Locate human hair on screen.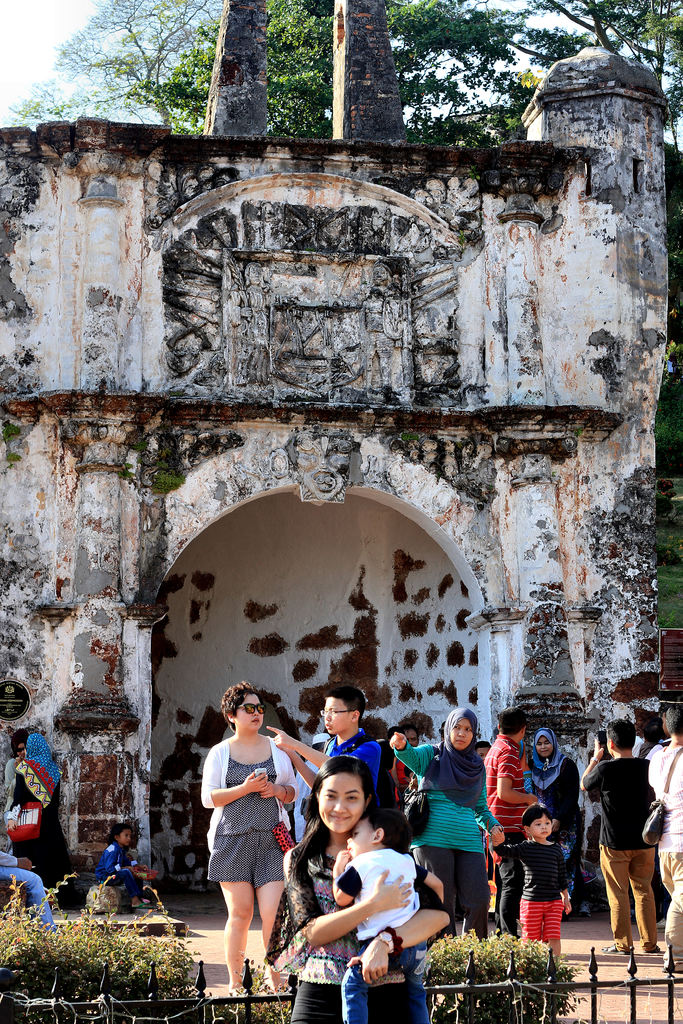
On screen at box(113, 826, 129, 842).
